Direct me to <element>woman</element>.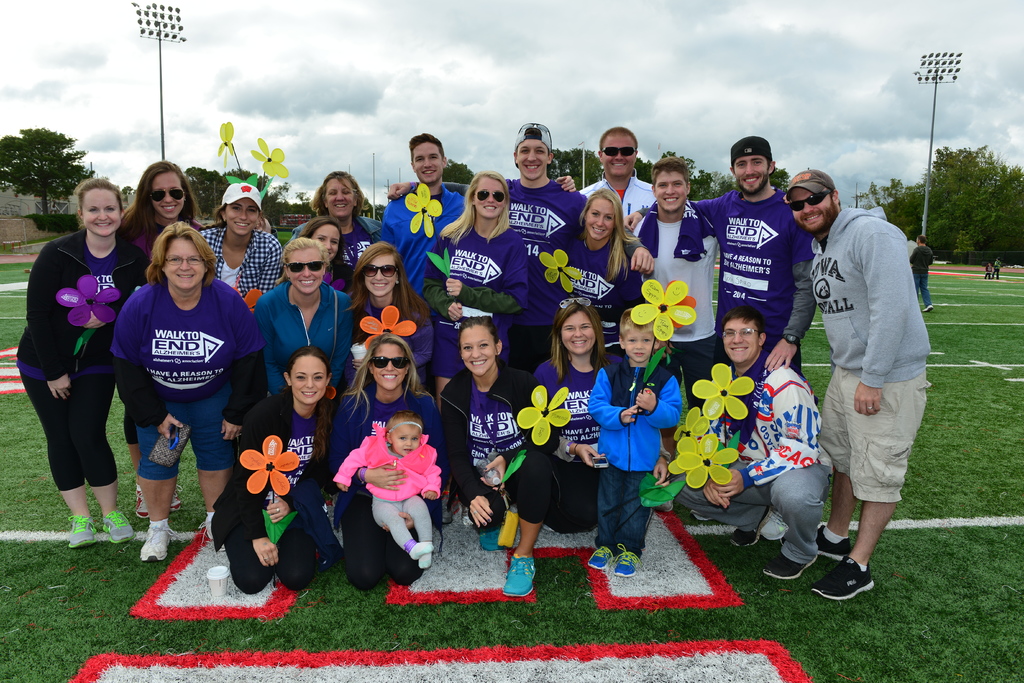
Direction: 437,316,531,548.
